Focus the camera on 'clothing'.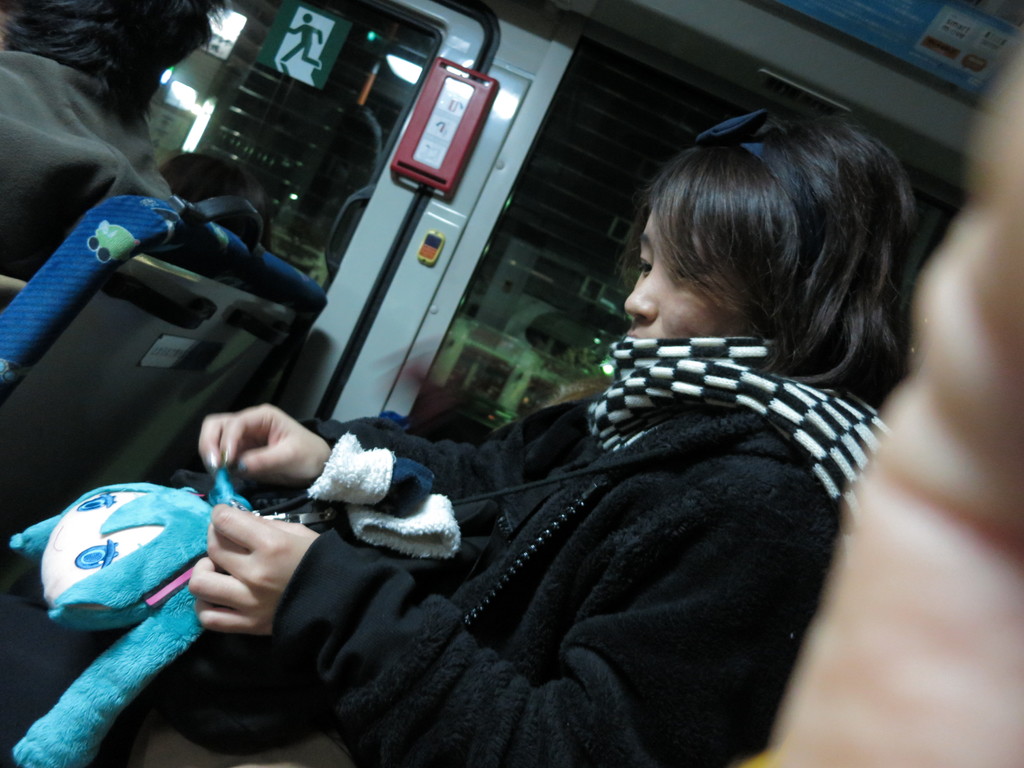
Focus region: bbox=[330, 252, 855, 767].
